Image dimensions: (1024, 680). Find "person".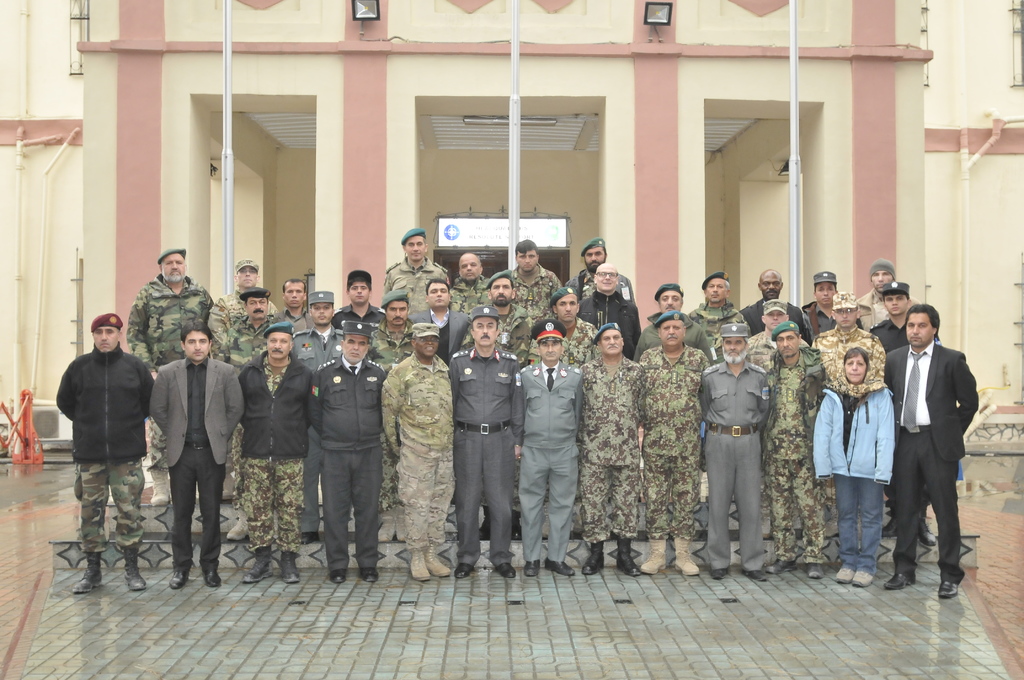
region(749, 299, 806, 368).
